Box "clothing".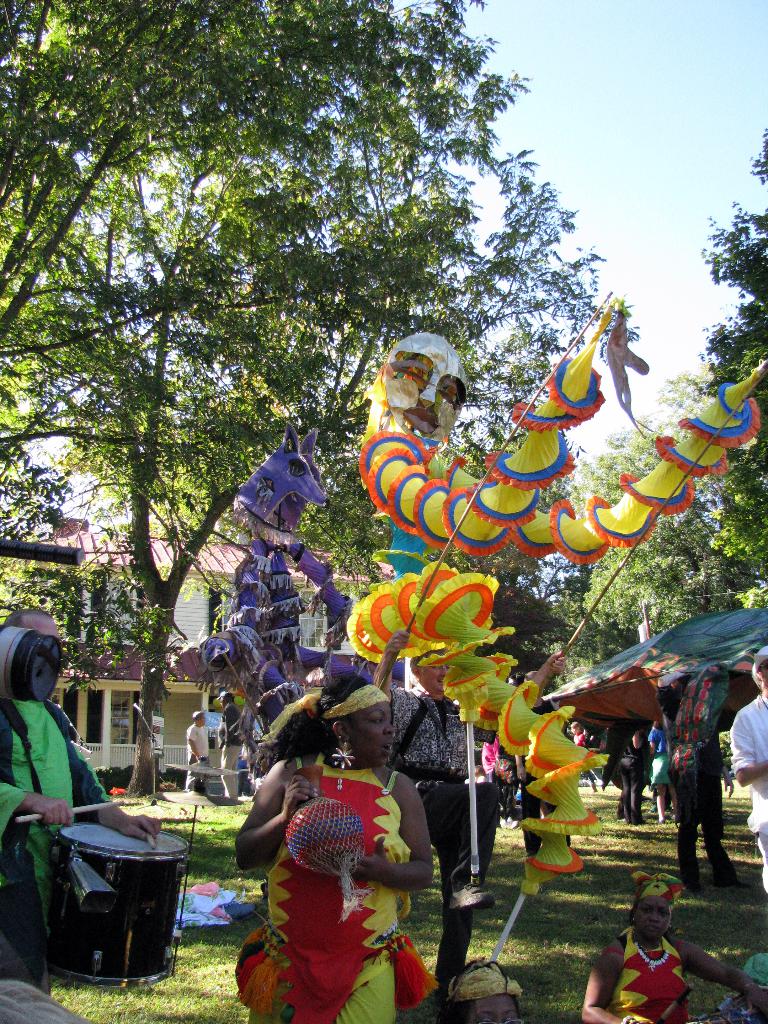
box=[218, 694, 237, 792].
